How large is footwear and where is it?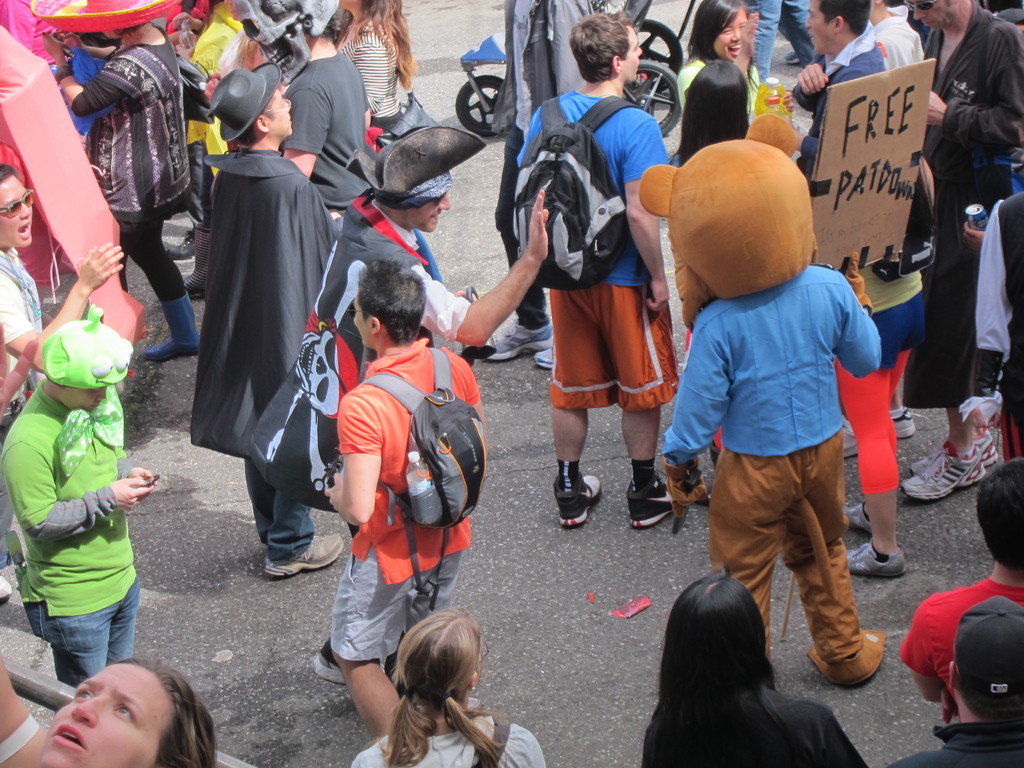
Bounding box: [x1=622, y1=479, x2=673, y2=528].
